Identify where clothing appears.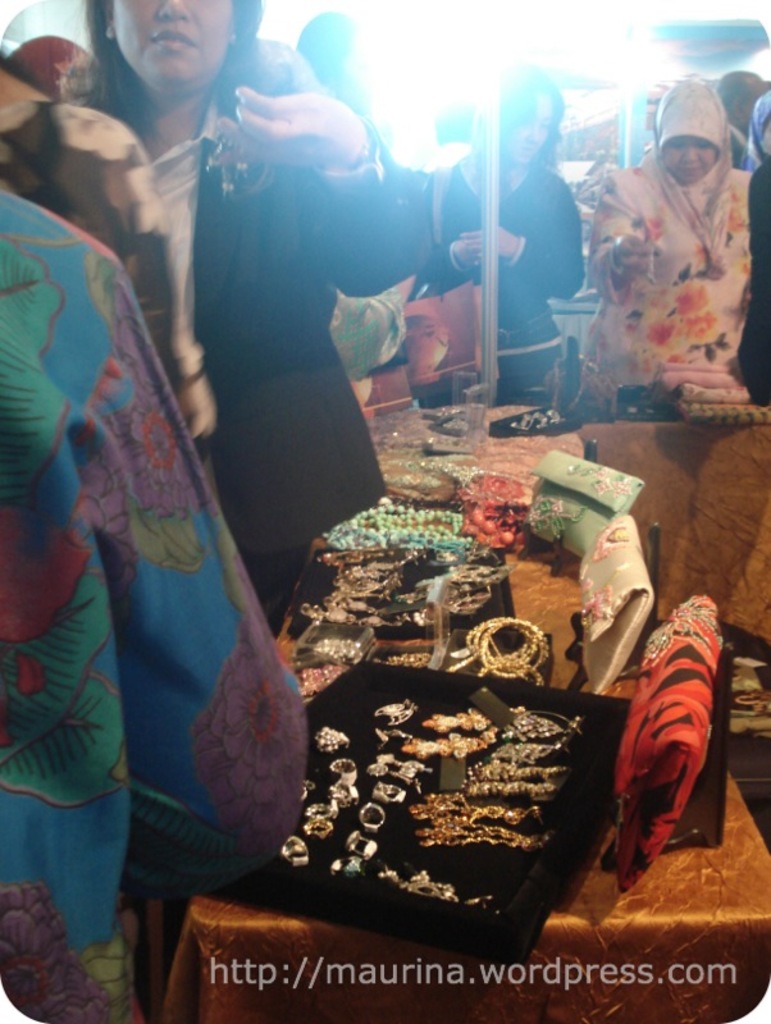
Appears at (731,159,770,398).
